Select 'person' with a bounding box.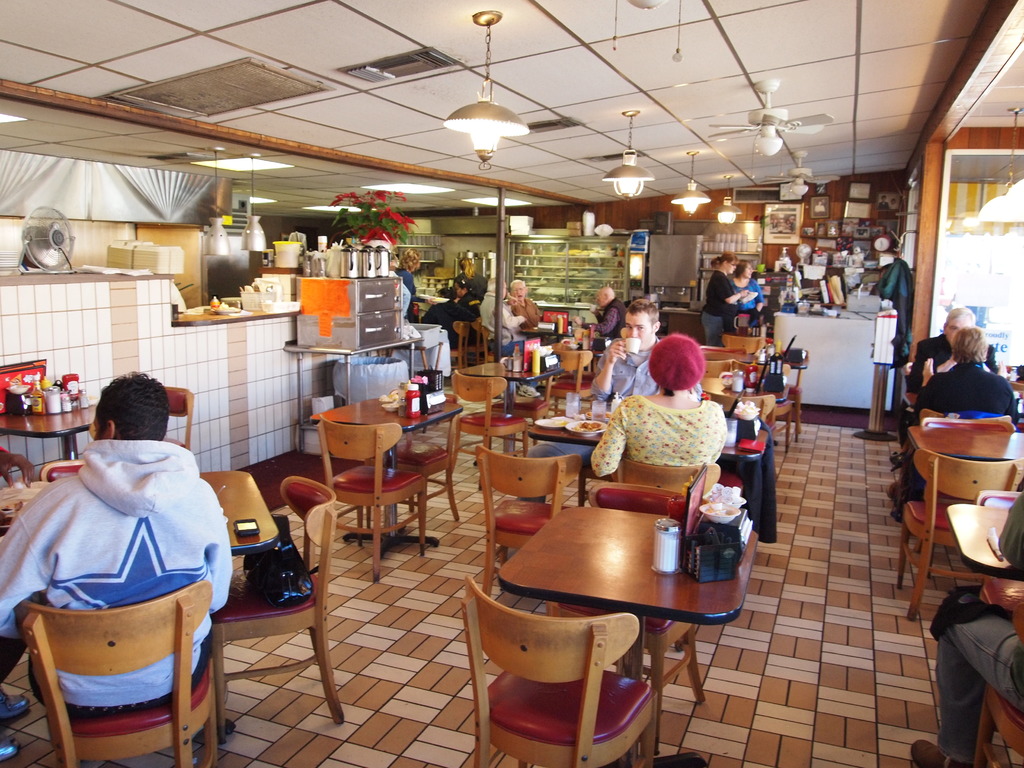
[0, 364, 234, 761].
